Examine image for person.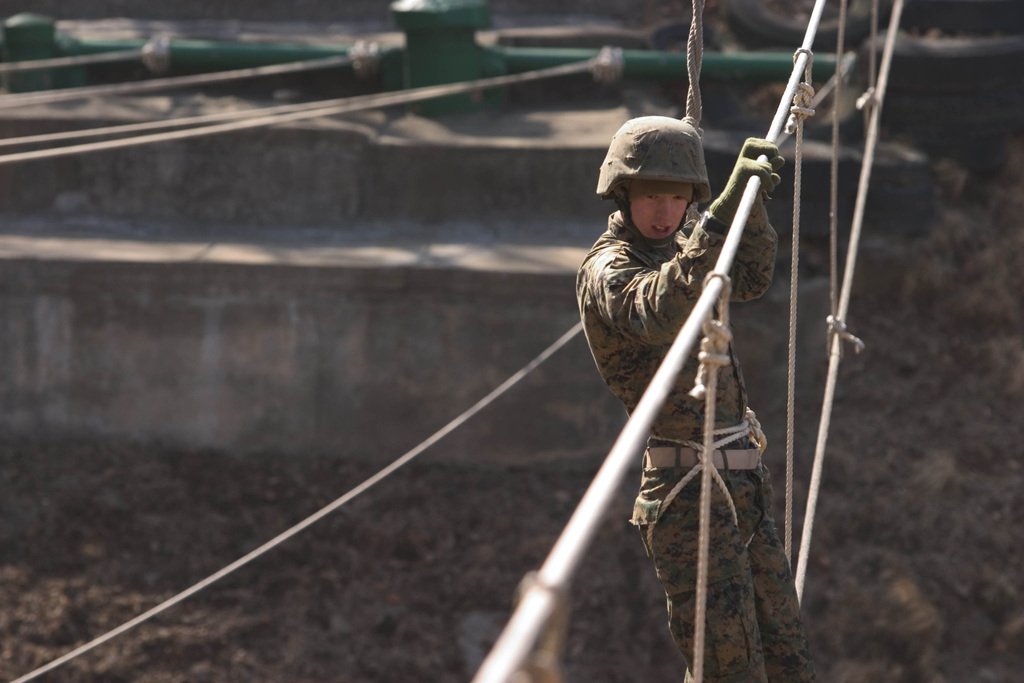
Examination result: {"left": 588, "top": 112, "right": 799, "bottom": 622}.
